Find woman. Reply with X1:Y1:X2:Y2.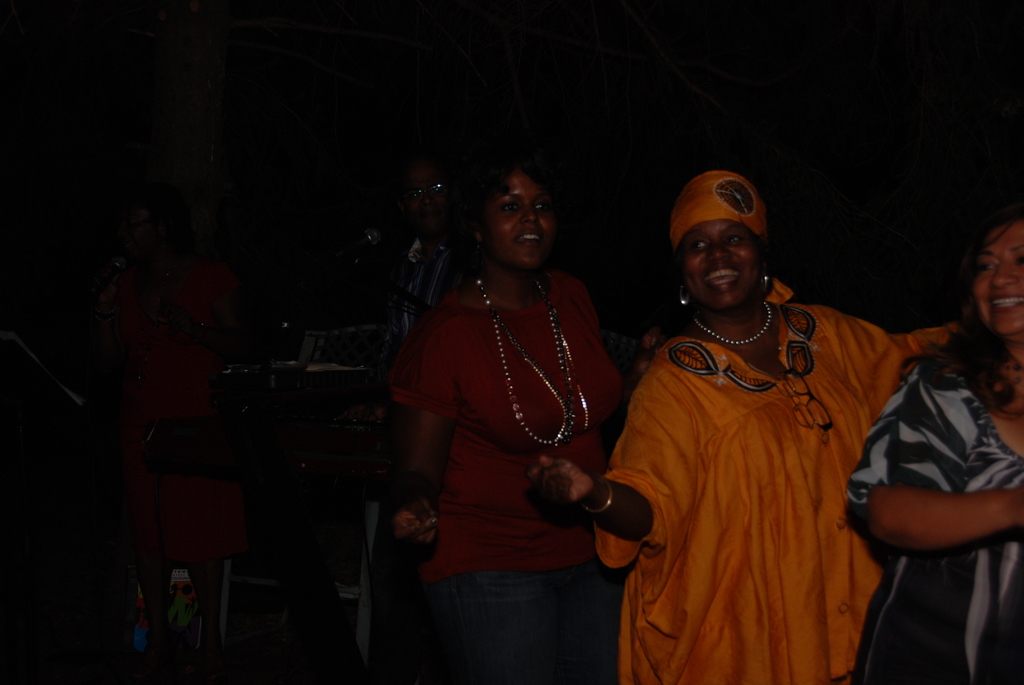
843:204:1023:684.
